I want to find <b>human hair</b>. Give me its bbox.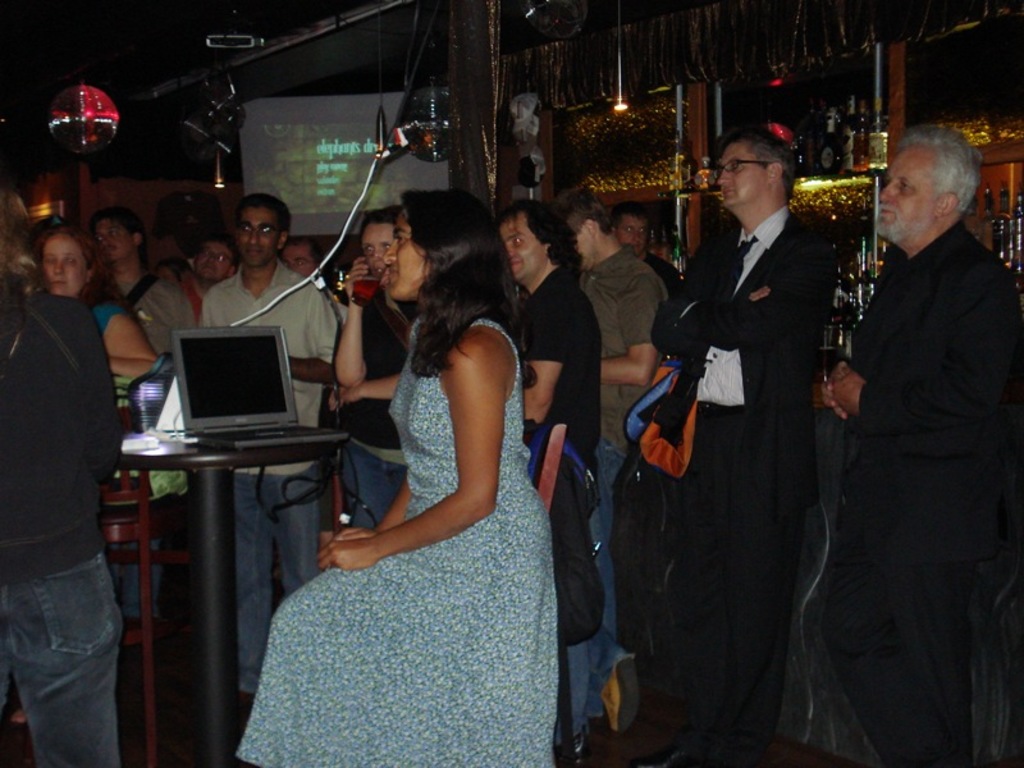
<bbox>33, 220, 136, 310</bbox>.
